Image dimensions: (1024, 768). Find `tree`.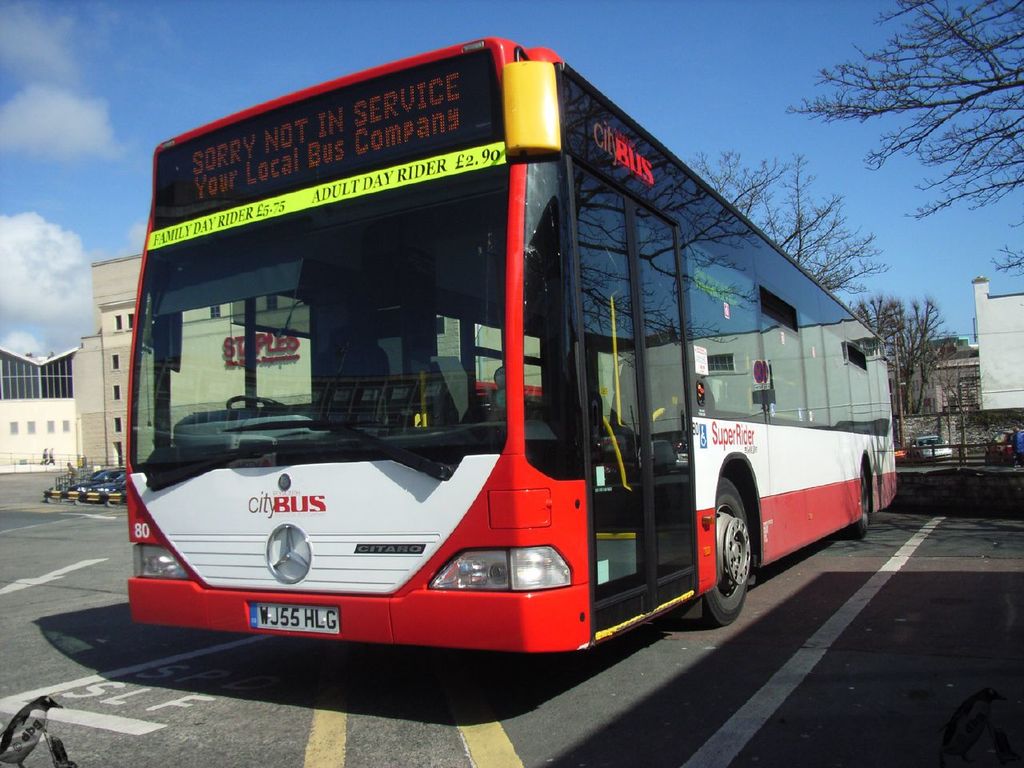
685, 150, 898, 294.
